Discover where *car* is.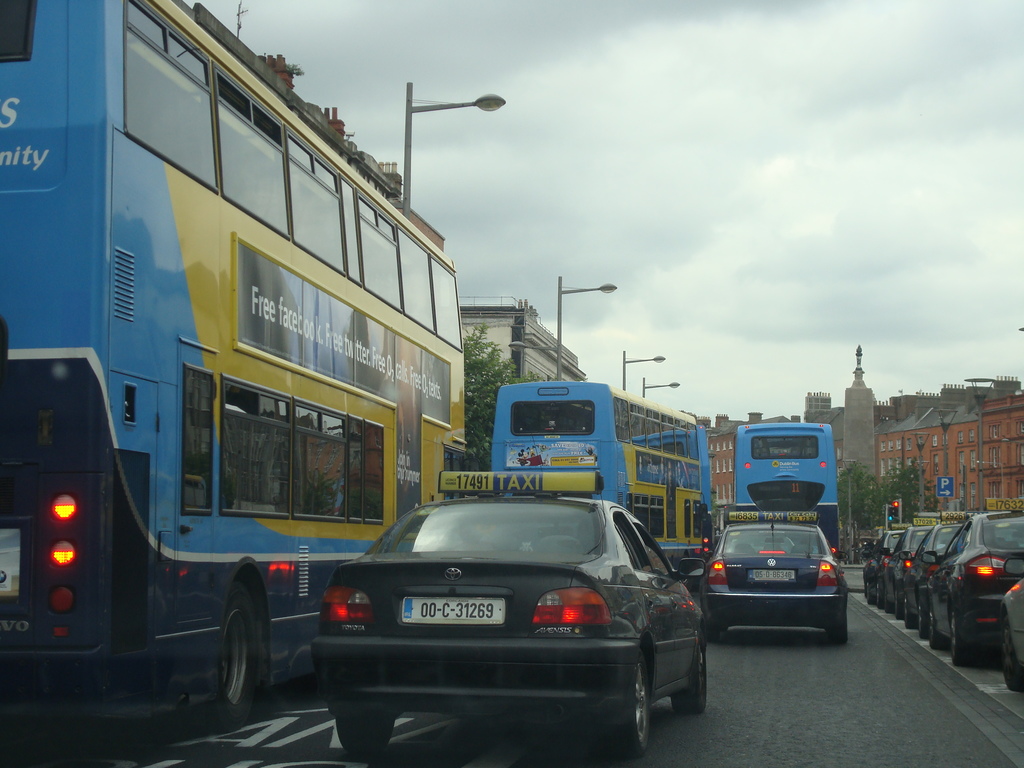
Discovered at {"x1": 289, "y1": 488, "x2": 707, "y2": 762}.
